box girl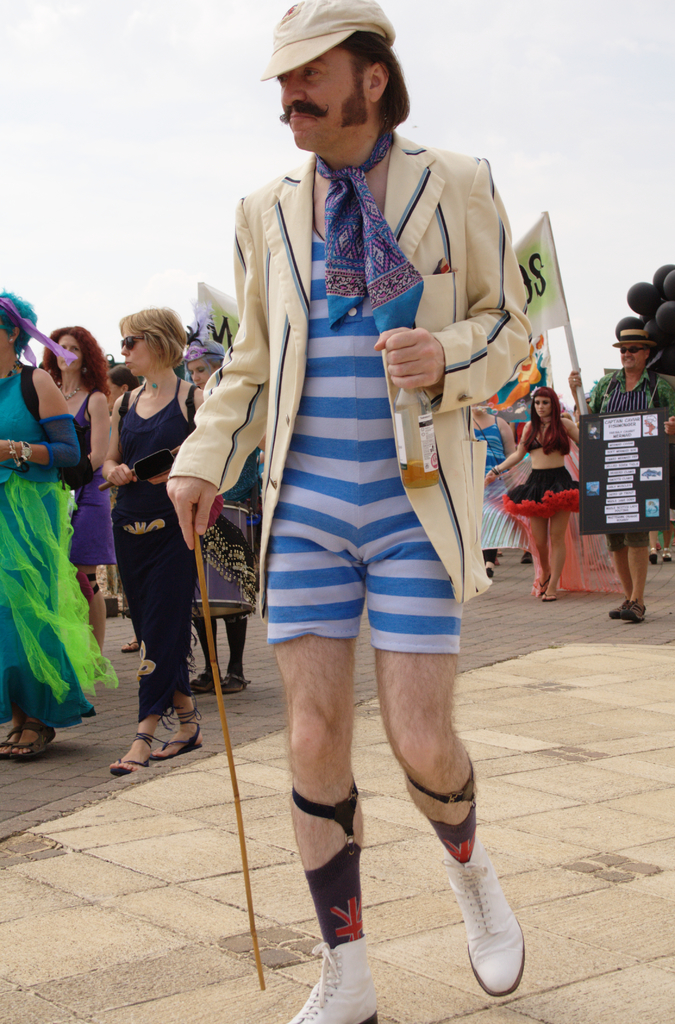
(left=93, top=299, right=209, bottom=775)
